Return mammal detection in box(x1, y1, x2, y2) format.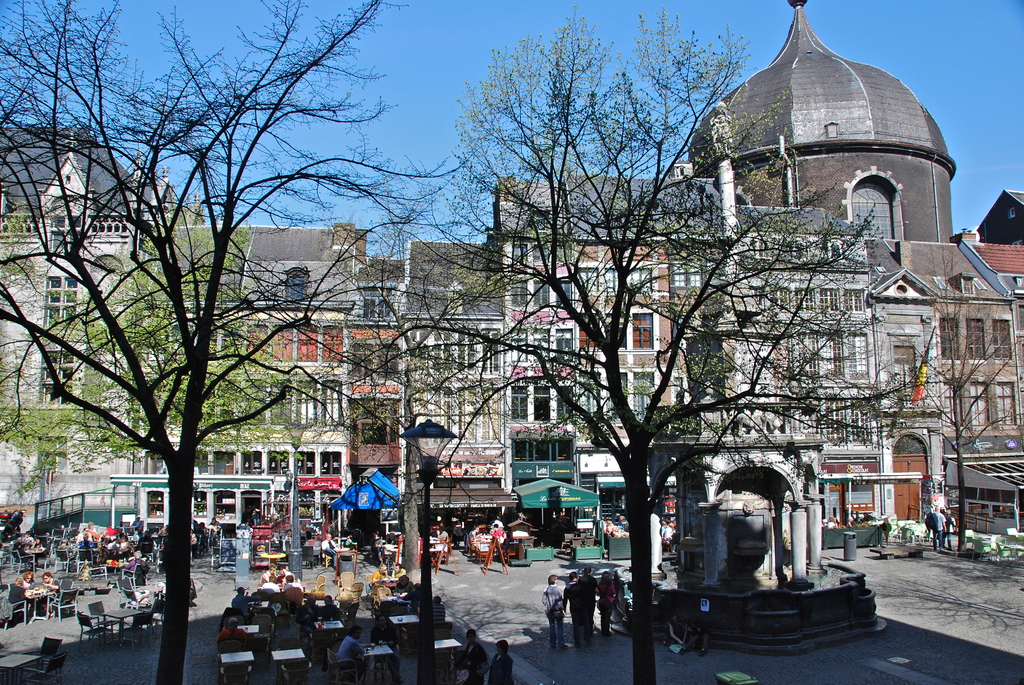
box(479, 640, 527, 683).
